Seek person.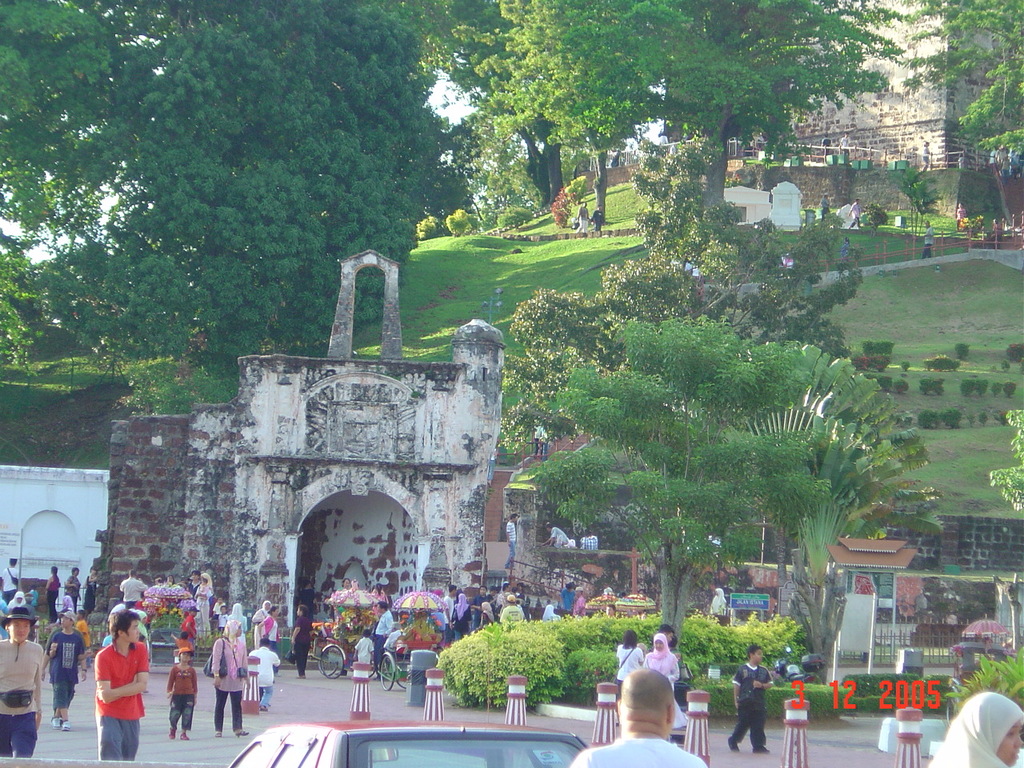
pyautogui.locateOnScreen(516, 580, 526, 600).
